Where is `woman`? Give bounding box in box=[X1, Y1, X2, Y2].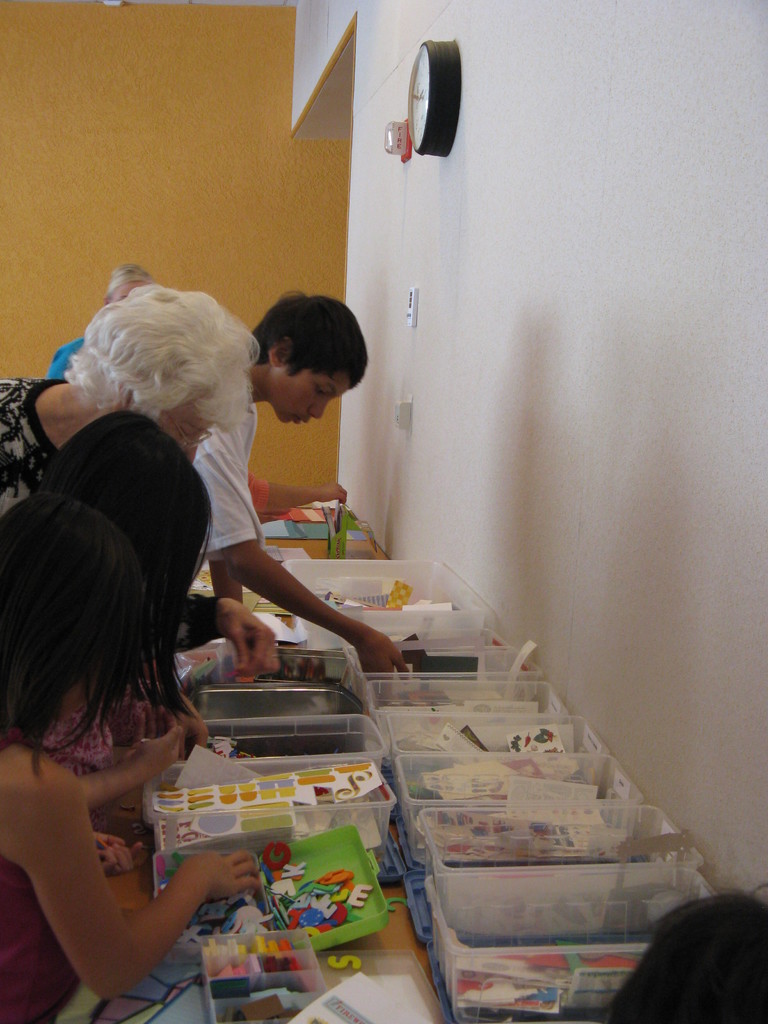
box=[48, 264, 157, 383].
